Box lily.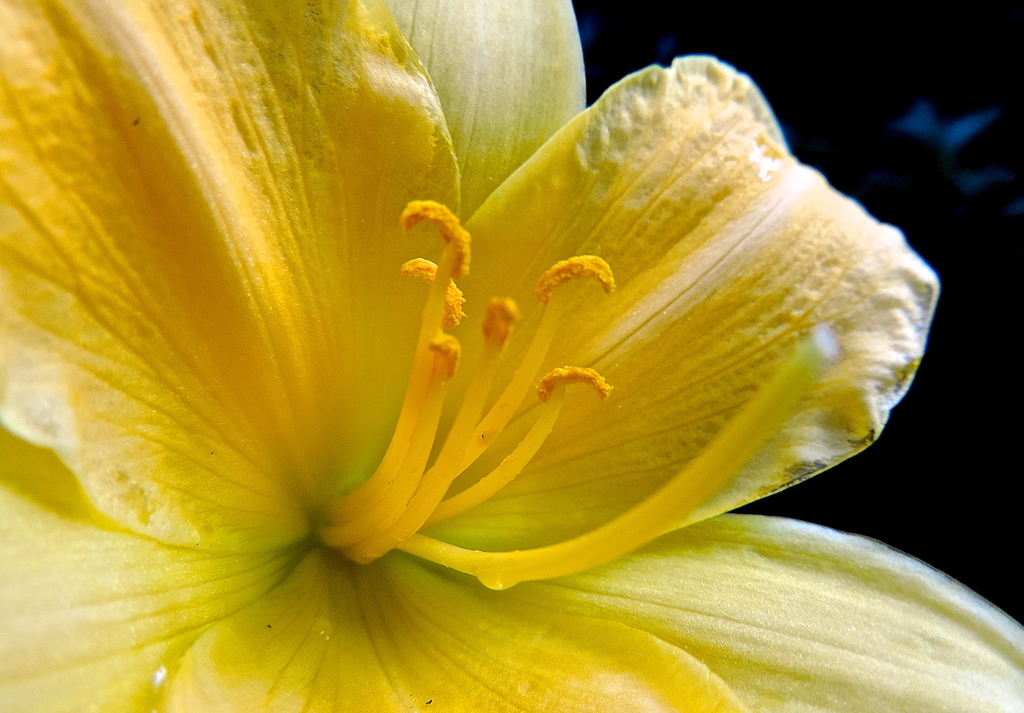
select_region(0, 0, 1023, 712).
